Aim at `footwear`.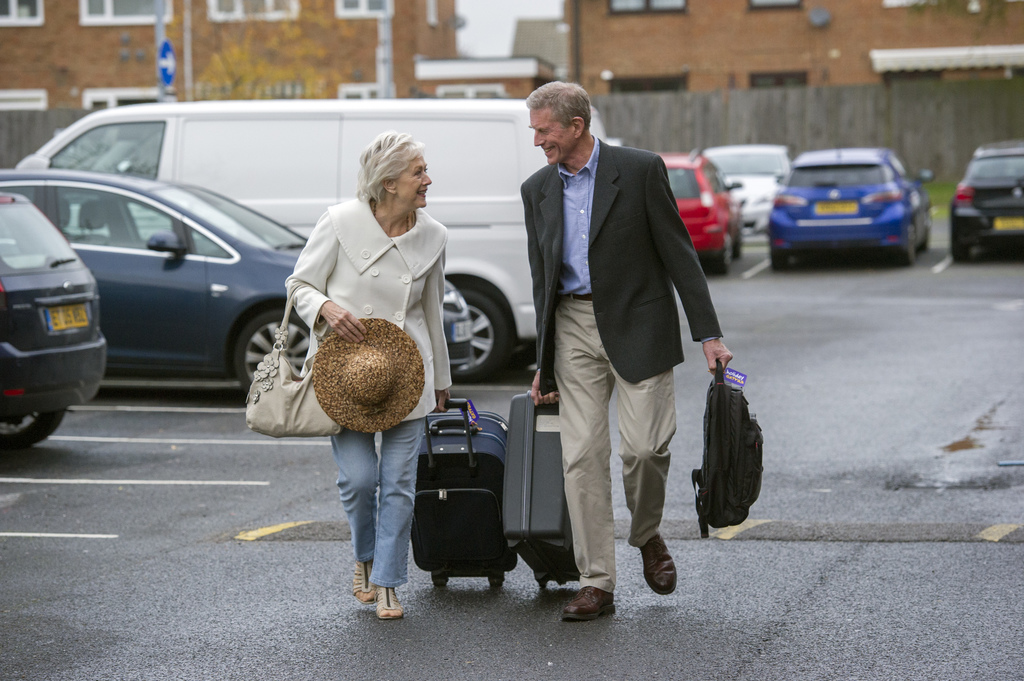
Aimed at region(634, 533, 681, 593).
